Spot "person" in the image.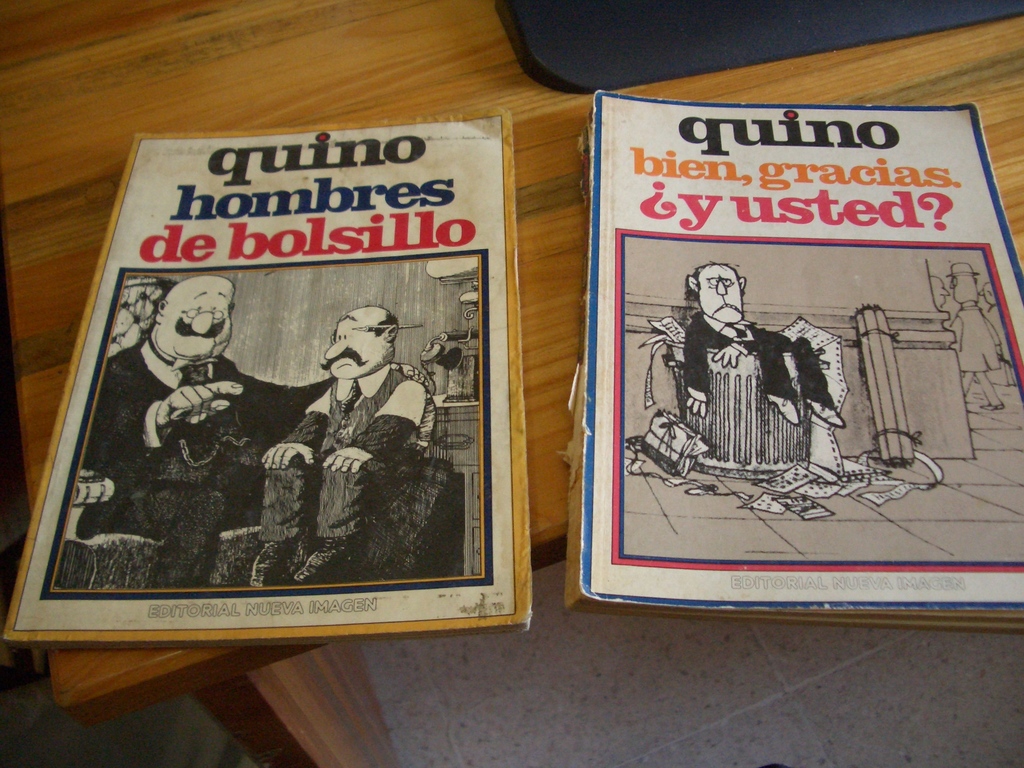
"person" found at bbox=[250, 306, 425, 581].
